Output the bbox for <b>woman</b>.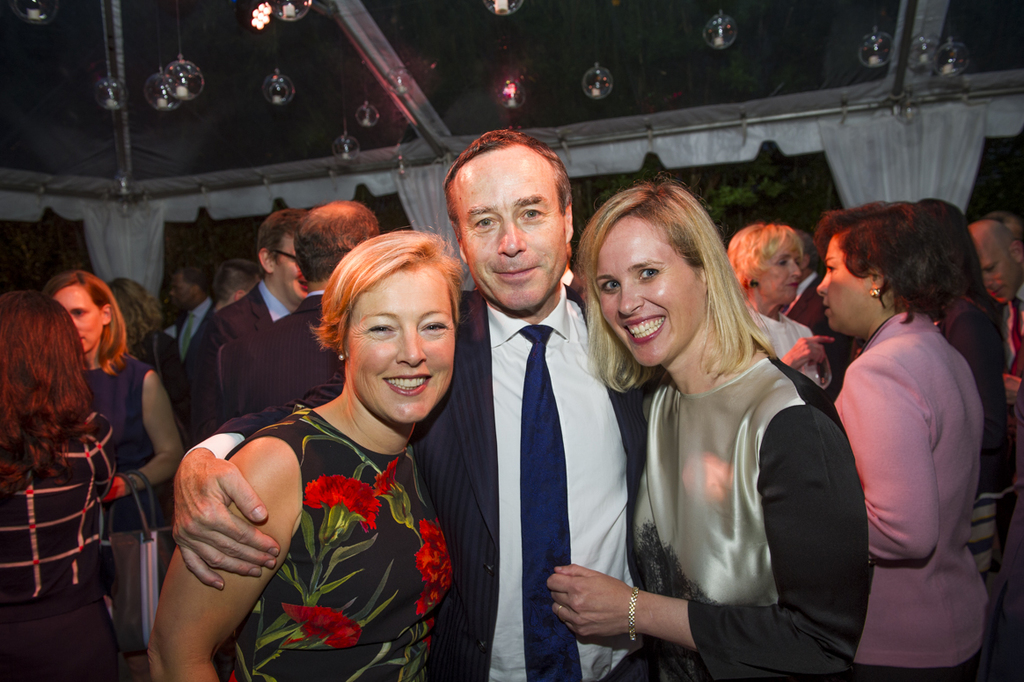
[x1=43, y1=272, x2=187, y2=681].
